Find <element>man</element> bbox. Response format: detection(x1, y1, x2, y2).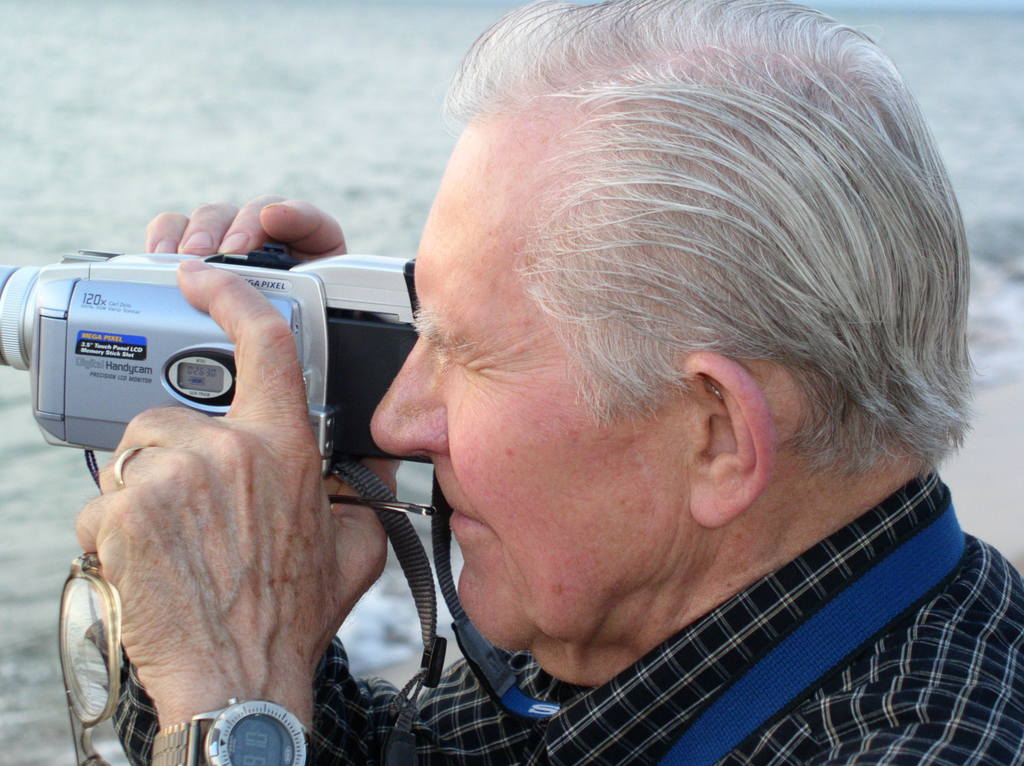
detection(72, 0, 1023, 765).
